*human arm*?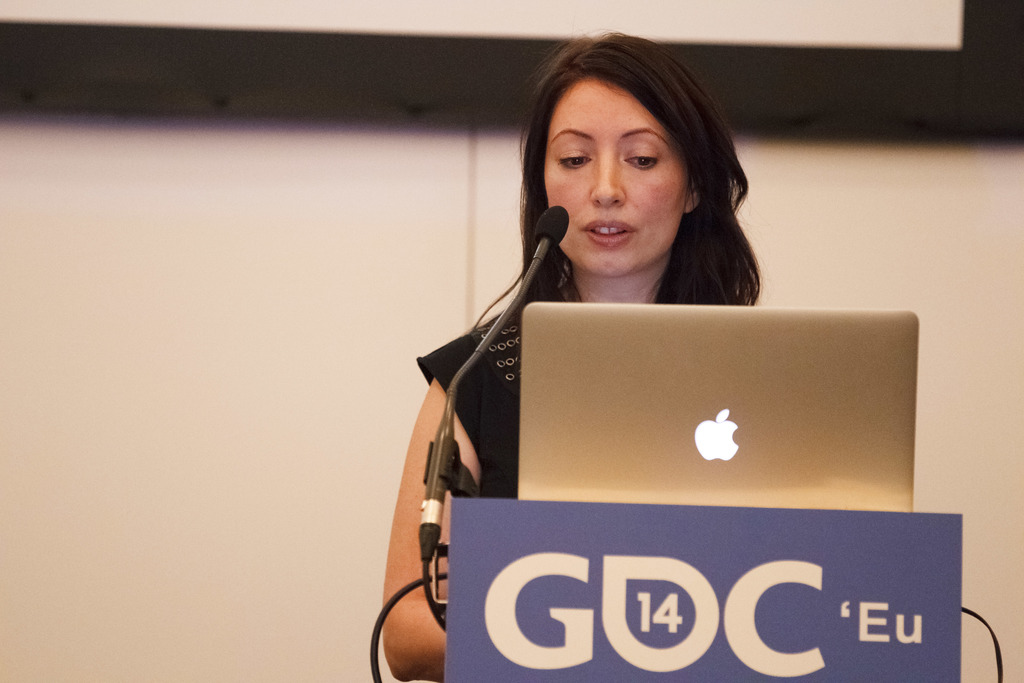
locate(378, 343, 453, 680)
